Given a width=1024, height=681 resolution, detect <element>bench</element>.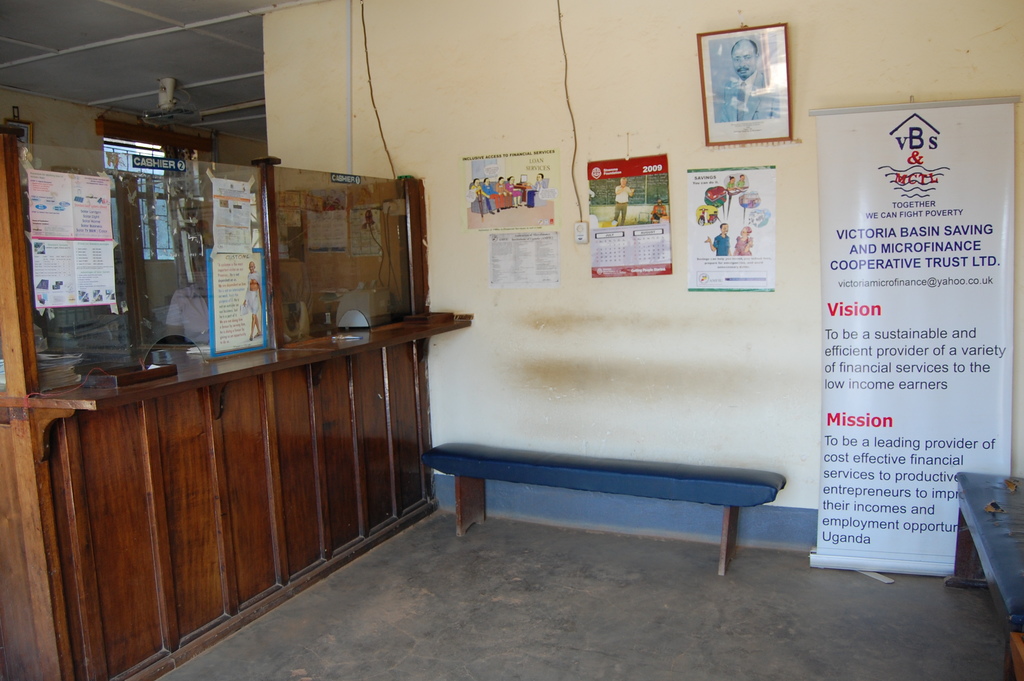
locate(942, 471, 1023, 680).
